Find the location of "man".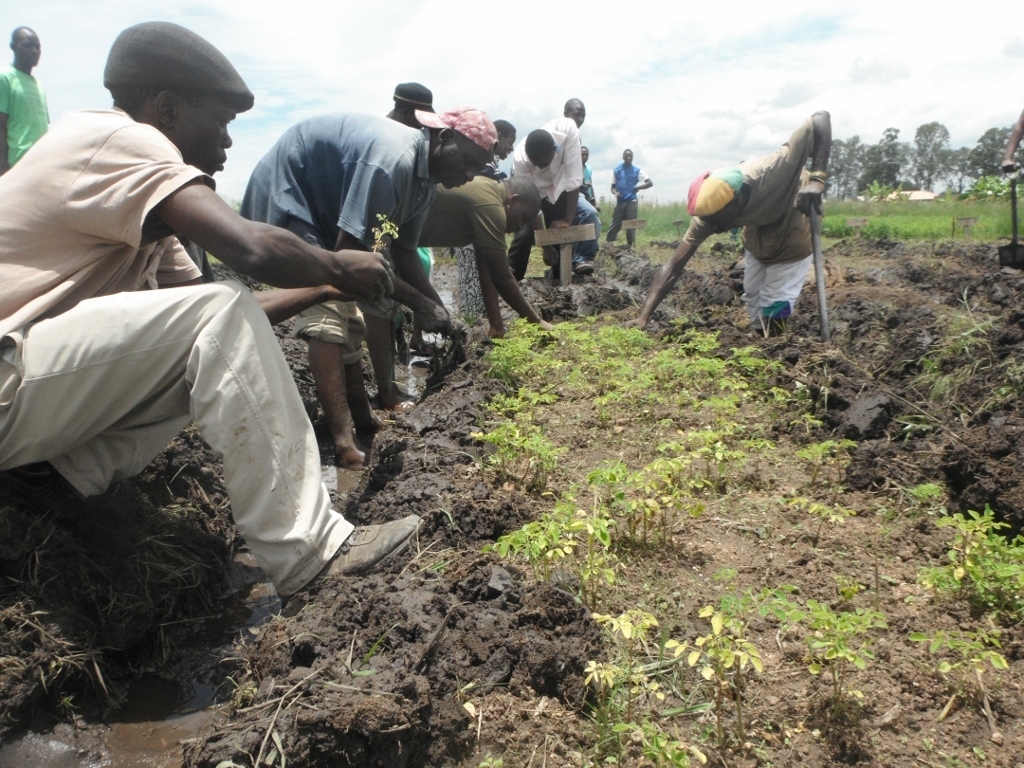
Location: (left=0, top=15, right=426, bottom=598).
